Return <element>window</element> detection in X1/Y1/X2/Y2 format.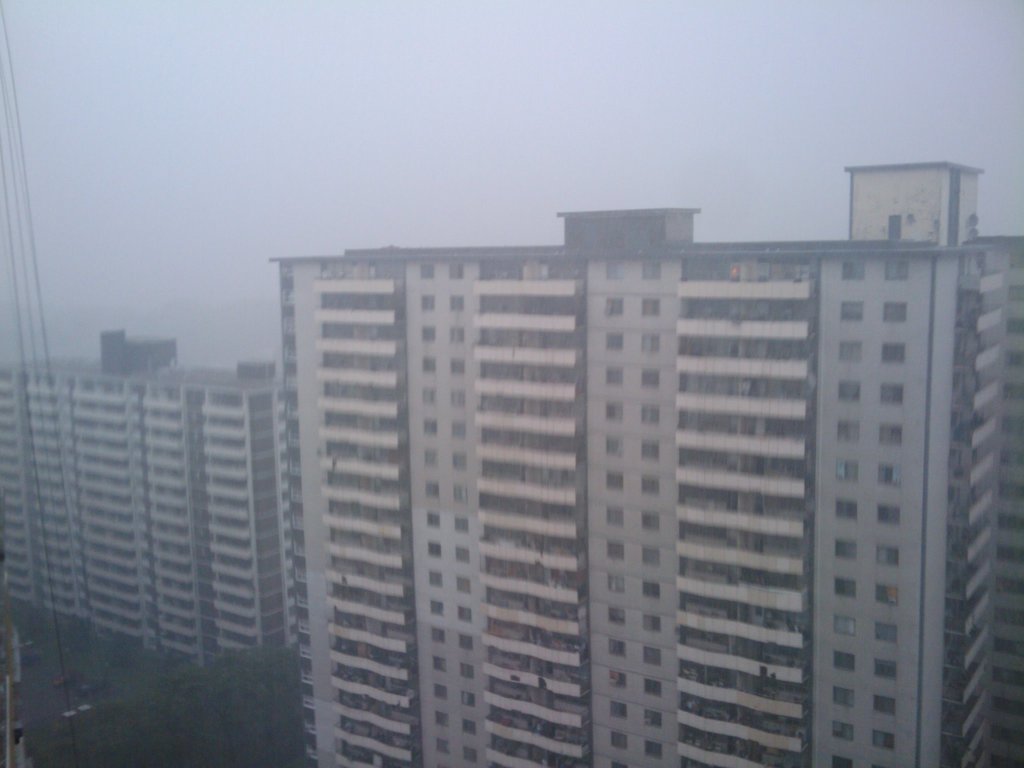
874/584/900/609.
